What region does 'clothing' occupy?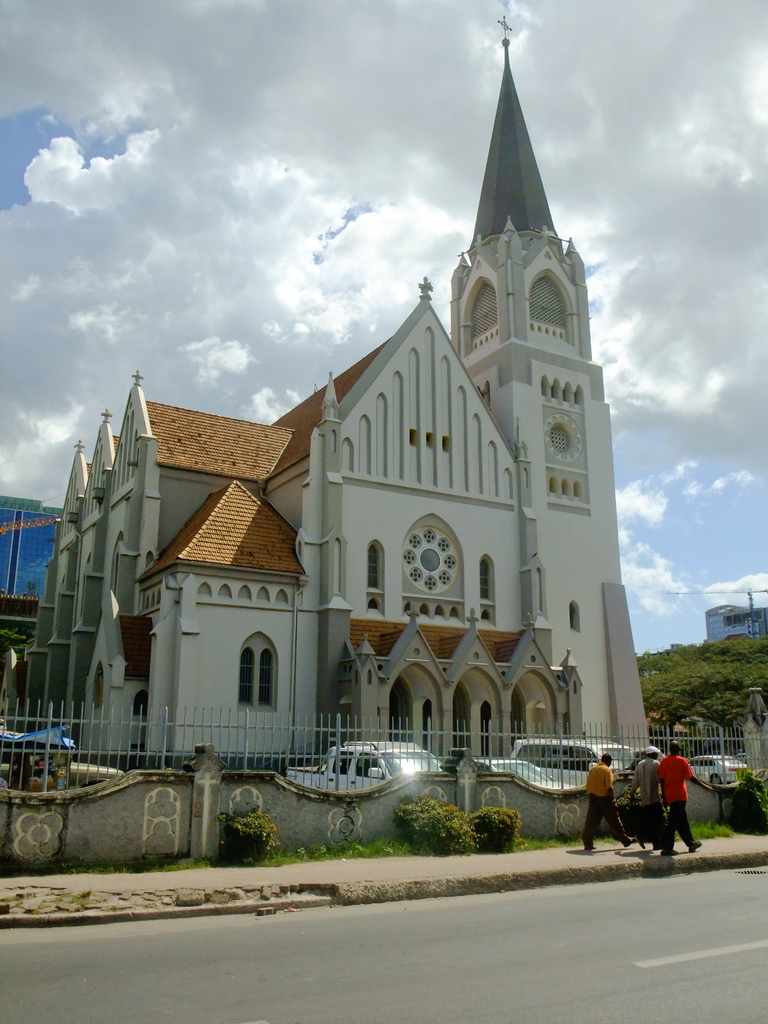
(left=653, top=756, right=697, bottom=857).
